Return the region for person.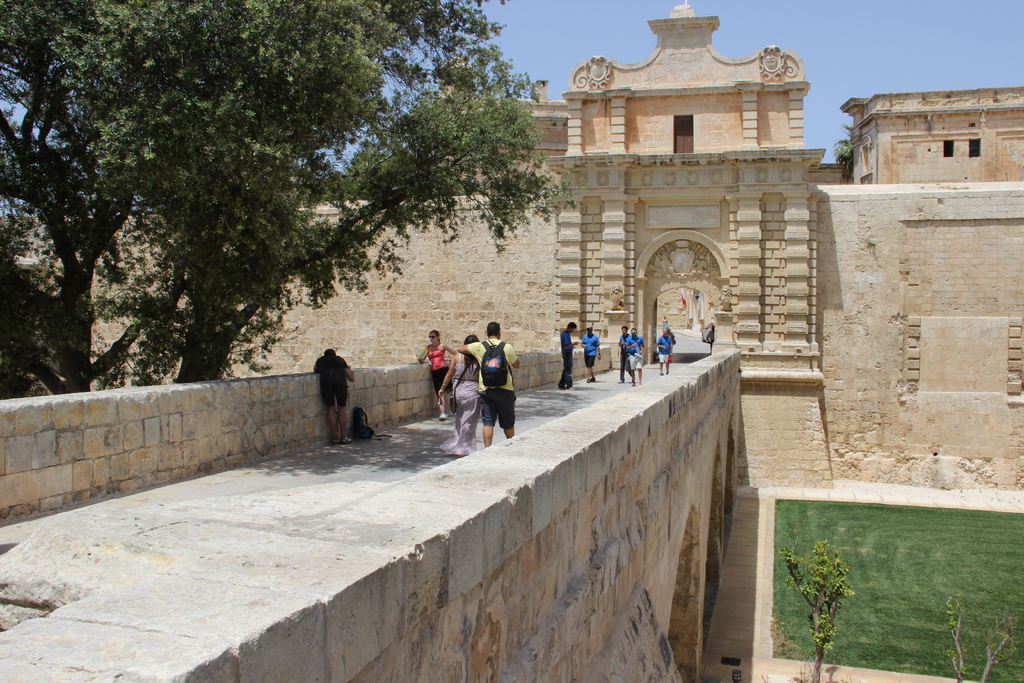
626 327 650 386.
